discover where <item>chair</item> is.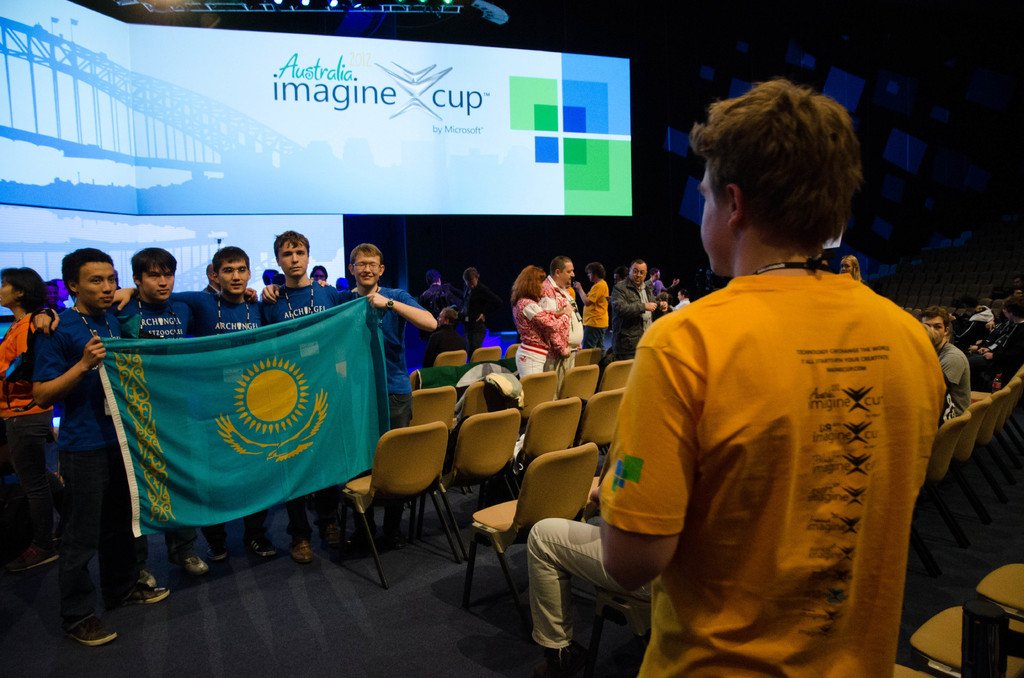
Discovered at 946/394/1007/522.
